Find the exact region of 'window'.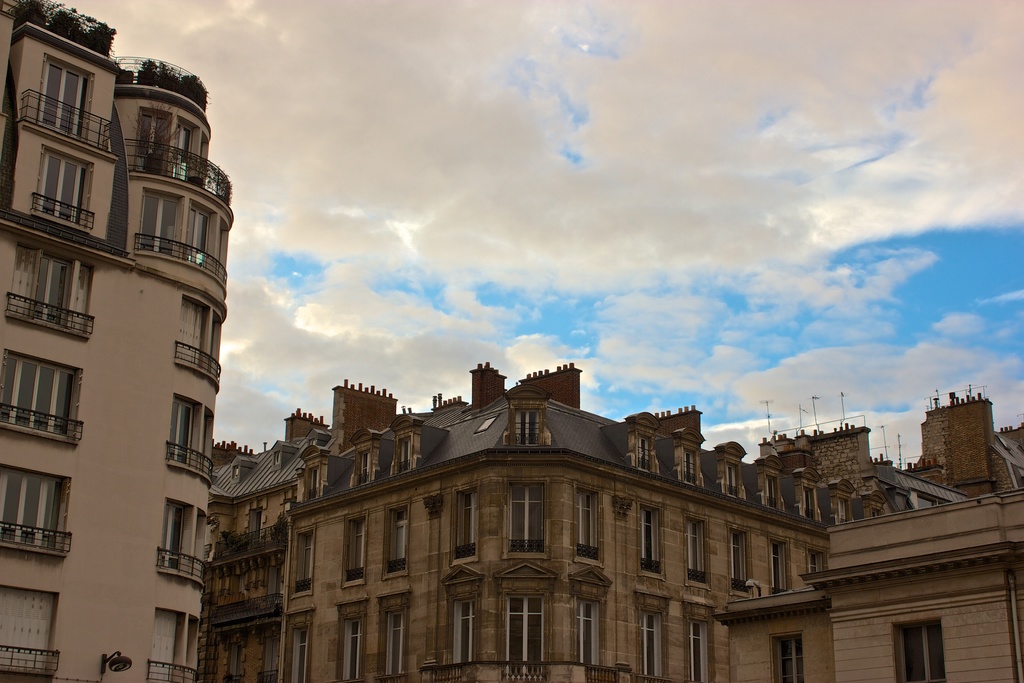
Exact region: select_region(678, 618, 714, 682).
